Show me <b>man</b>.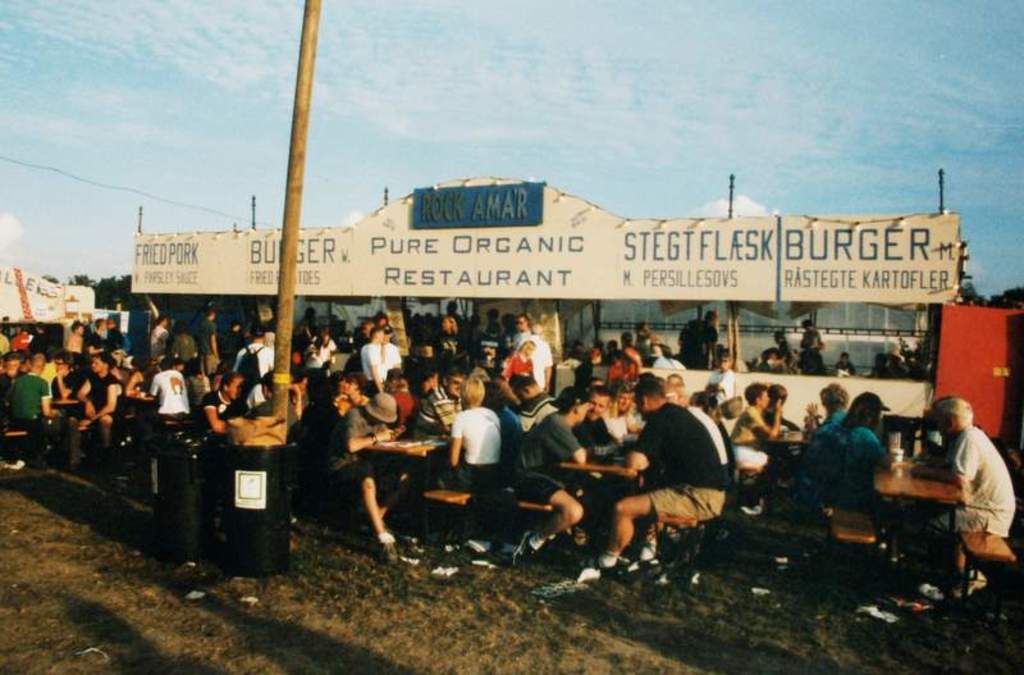
<b>man</b> is here: {"left": 731, "top": 382, "right": 783, "bottom": 516}.
